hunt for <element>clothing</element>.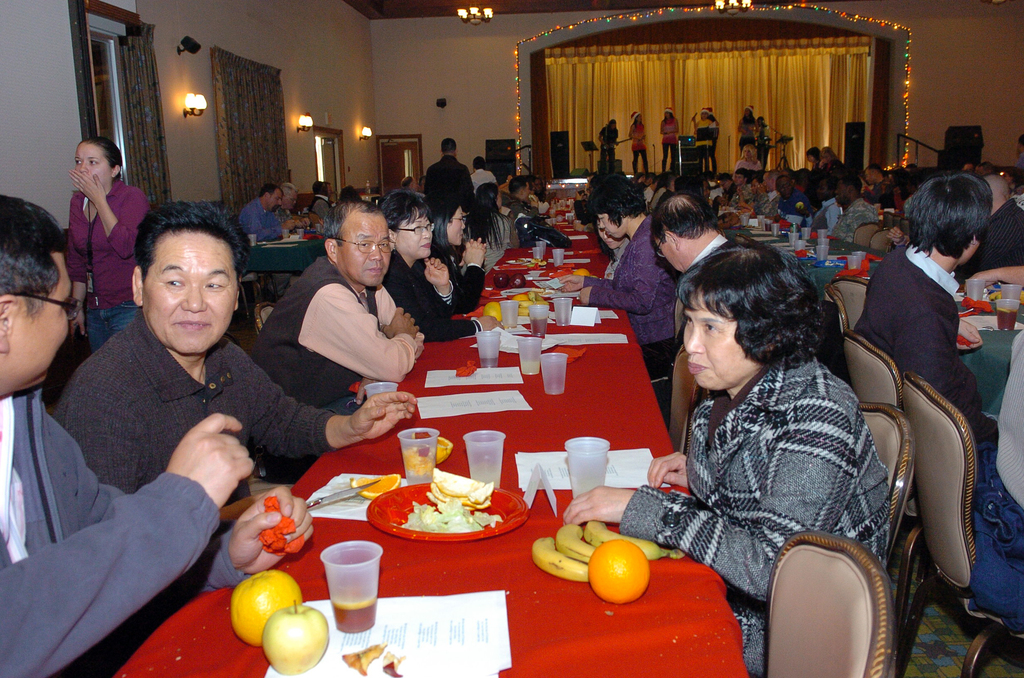
Hunted down at 406,231,481,326.
